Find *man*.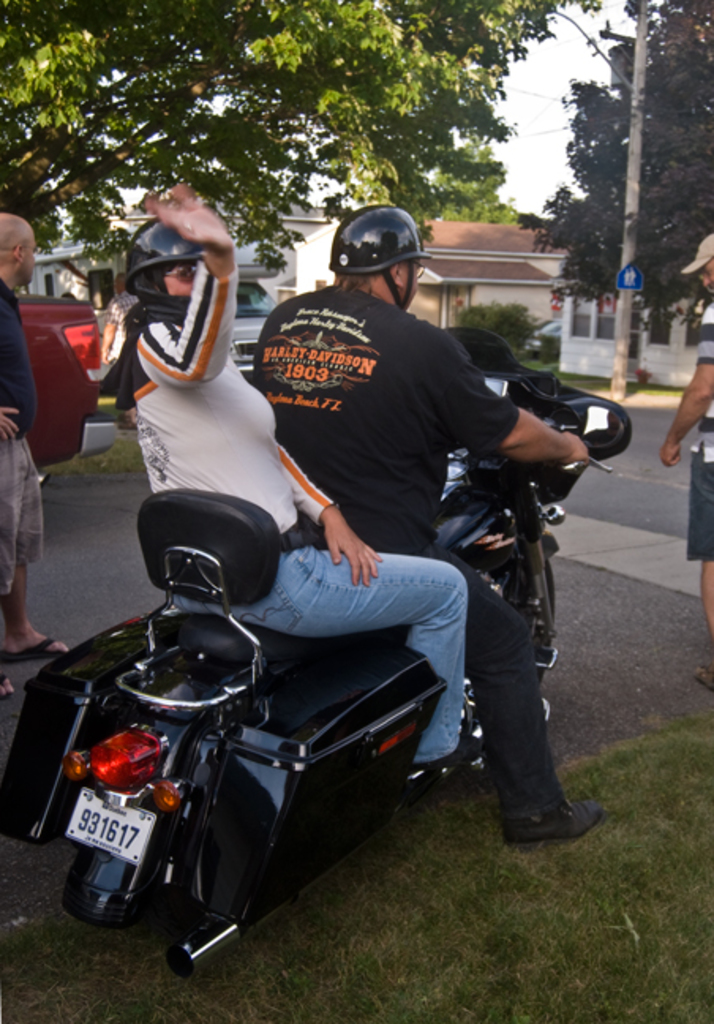
<region>0, 212, 74, 695</region>.
